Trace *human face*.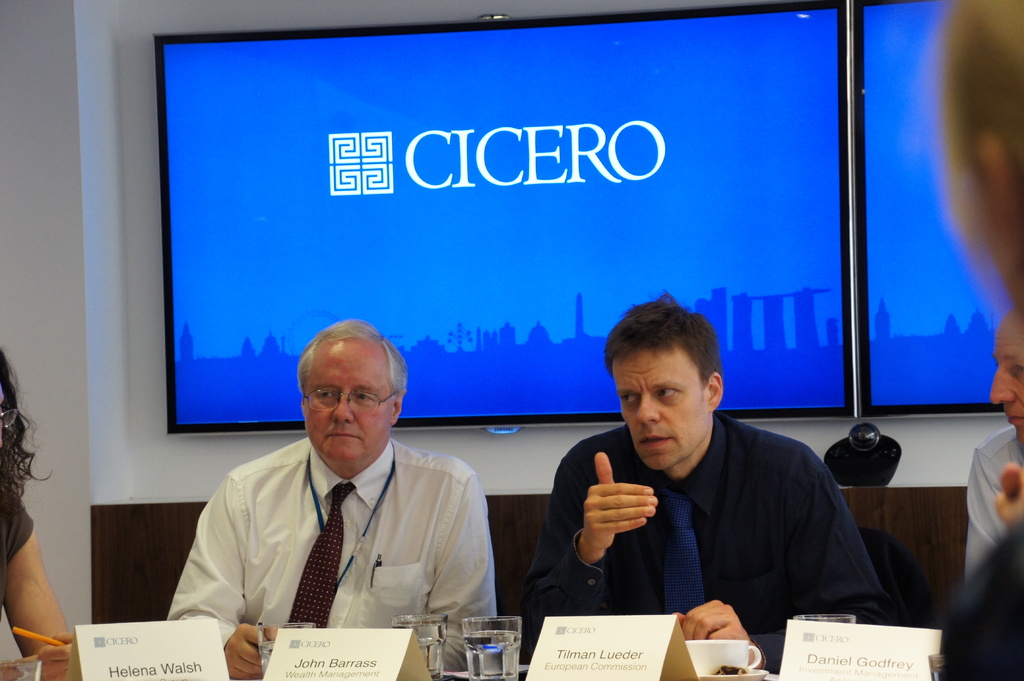
Traced to bbox=[612, 346, 708, 471].
